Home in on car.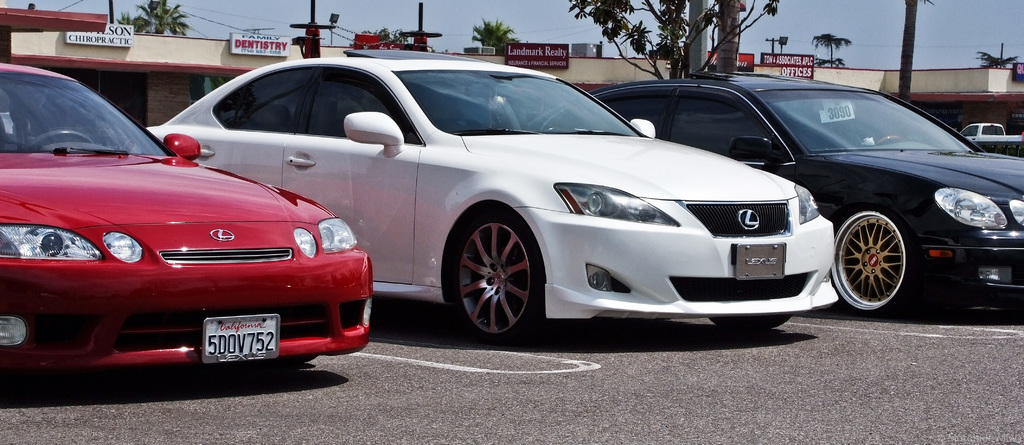
Homed in at {"left": 591, "top": 67, "right": 1018, "bottom": 322}.
